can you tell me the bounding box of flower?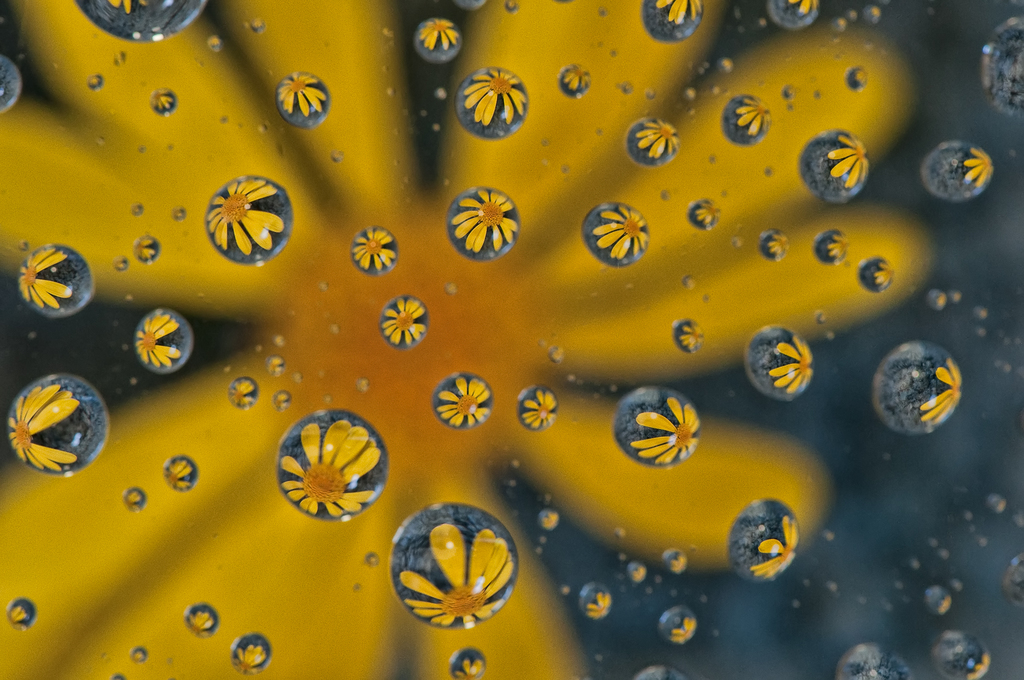
[x1=436, y1=376, x2=485, y2=426].
